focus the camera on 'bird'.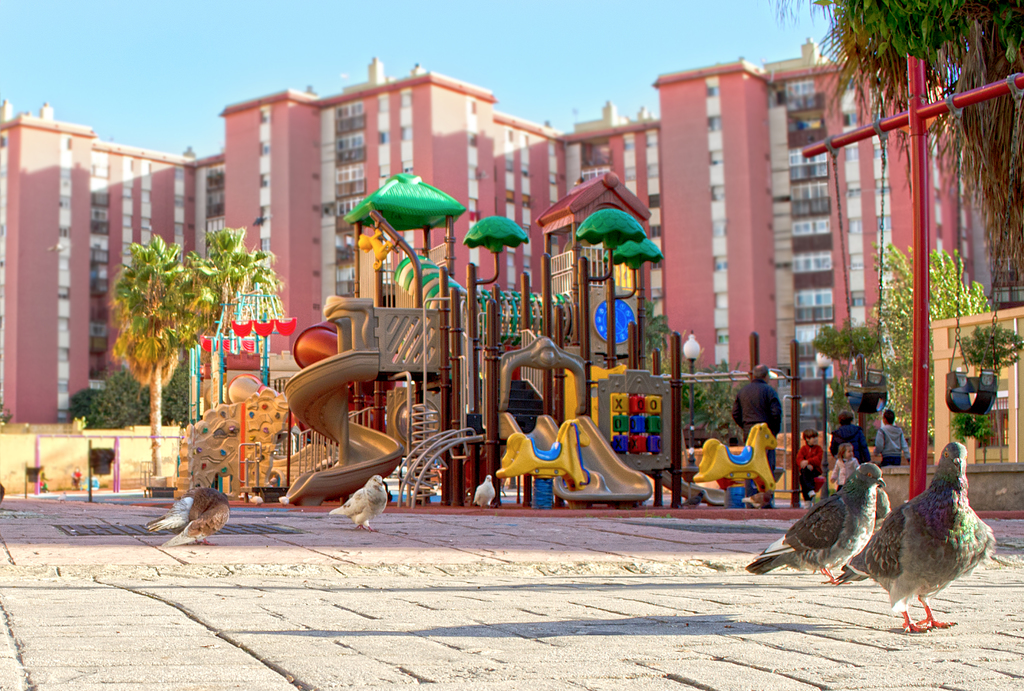
Focus region: Rect(845, 457, 1000, 635).
